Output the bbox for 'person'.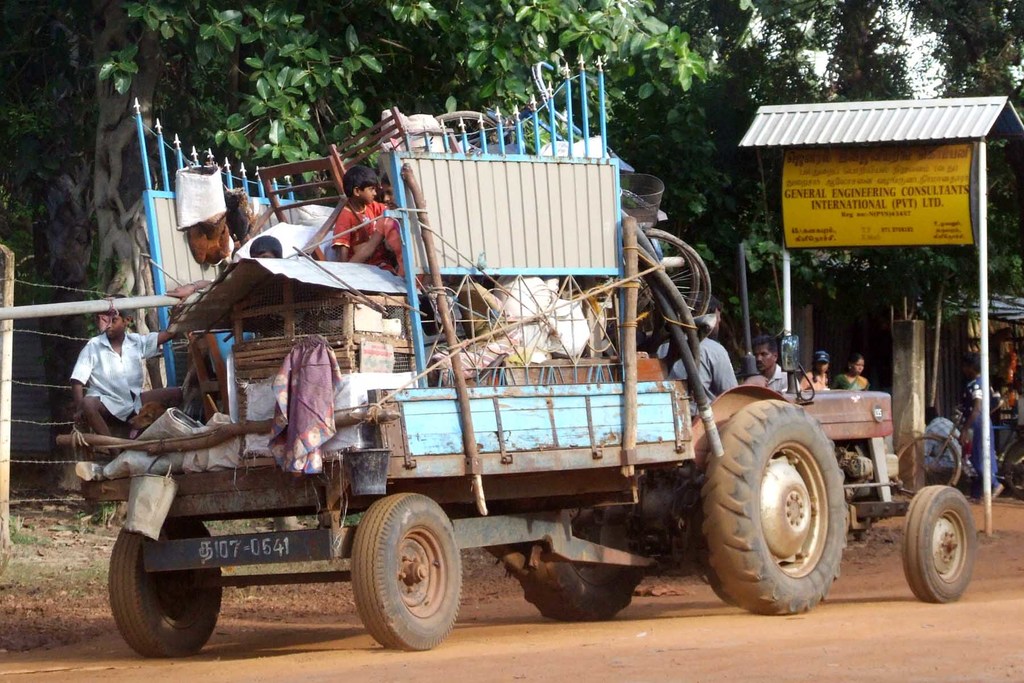
bbox=(71, 307, 181, 448).
